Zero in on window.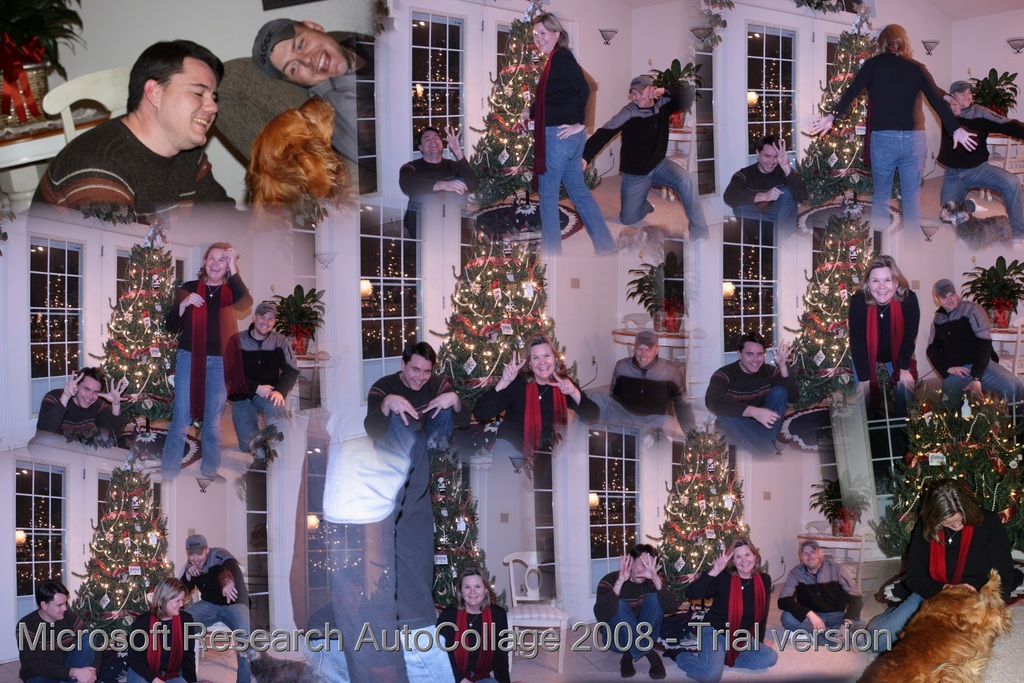
Zeroed in: bbox(710, 206, 785, 357).
